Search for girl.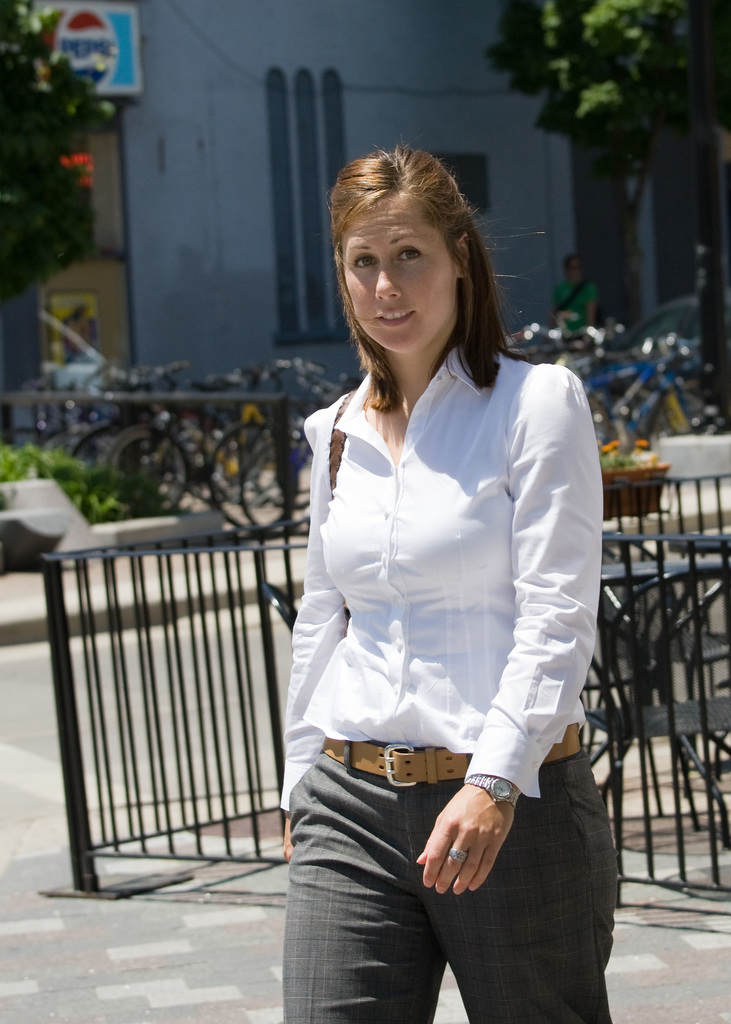
Found at detection(264, 135, 620, 1023).
